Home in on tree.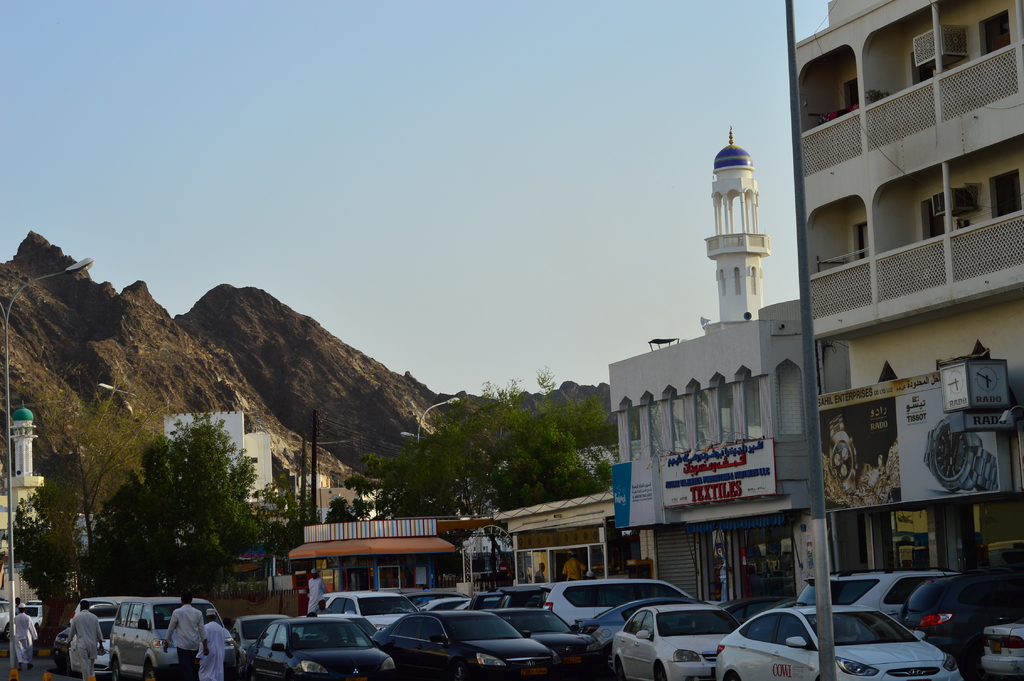
Homed in at bbox=[12, 480, 81, 641].
